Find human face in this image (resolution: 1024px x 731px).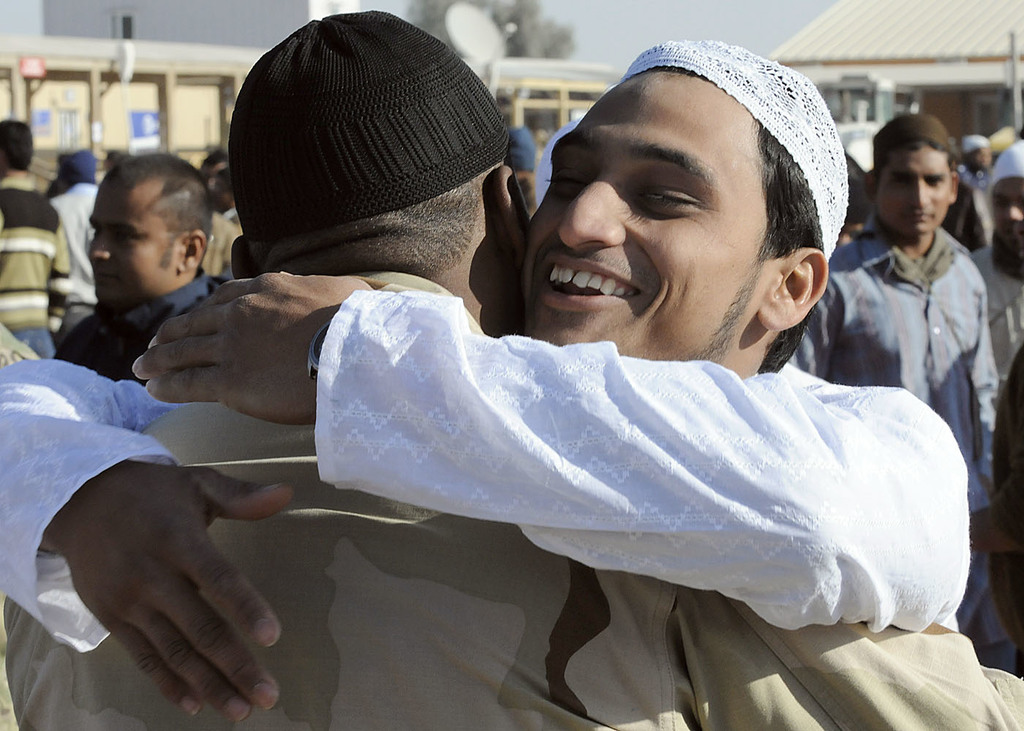
(880,135,949,238).
